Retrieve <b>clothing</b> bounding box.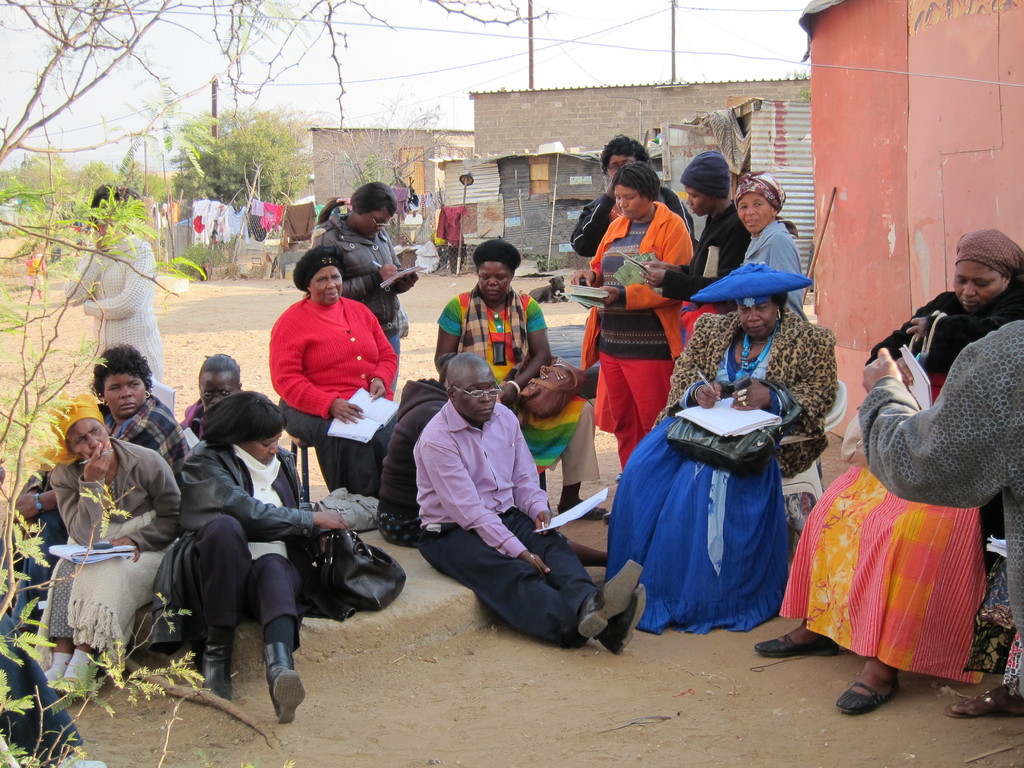
Bounding box: x1=65 y1=228 x2=159 y2=379.
